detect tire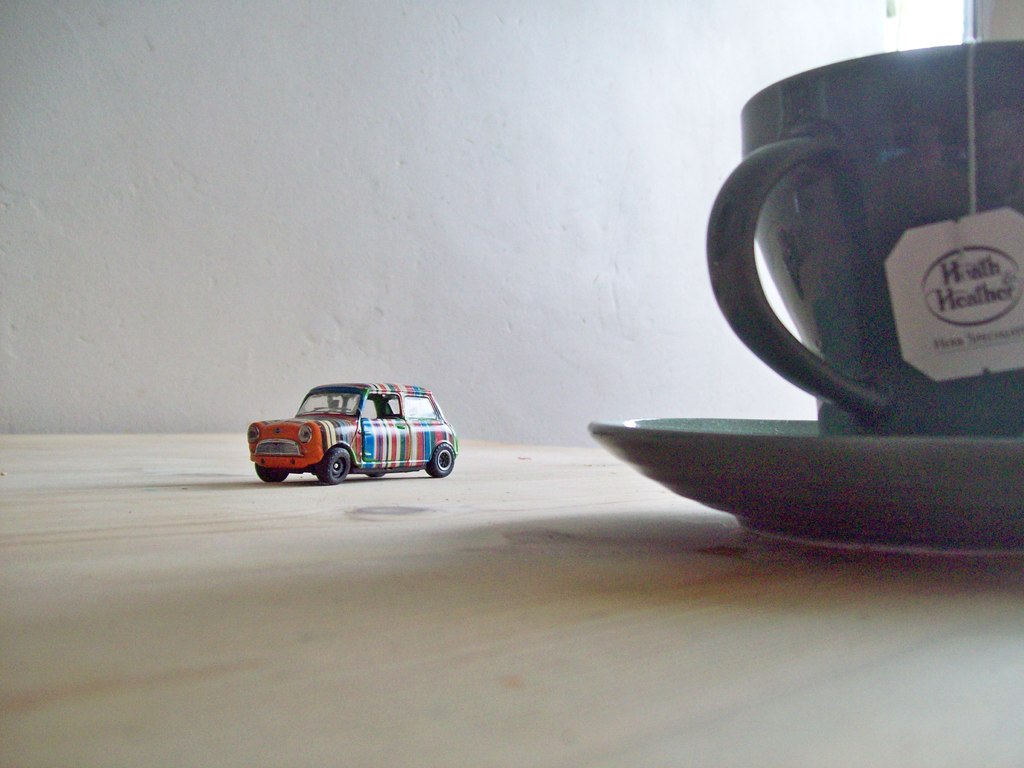
256,461,289,487
